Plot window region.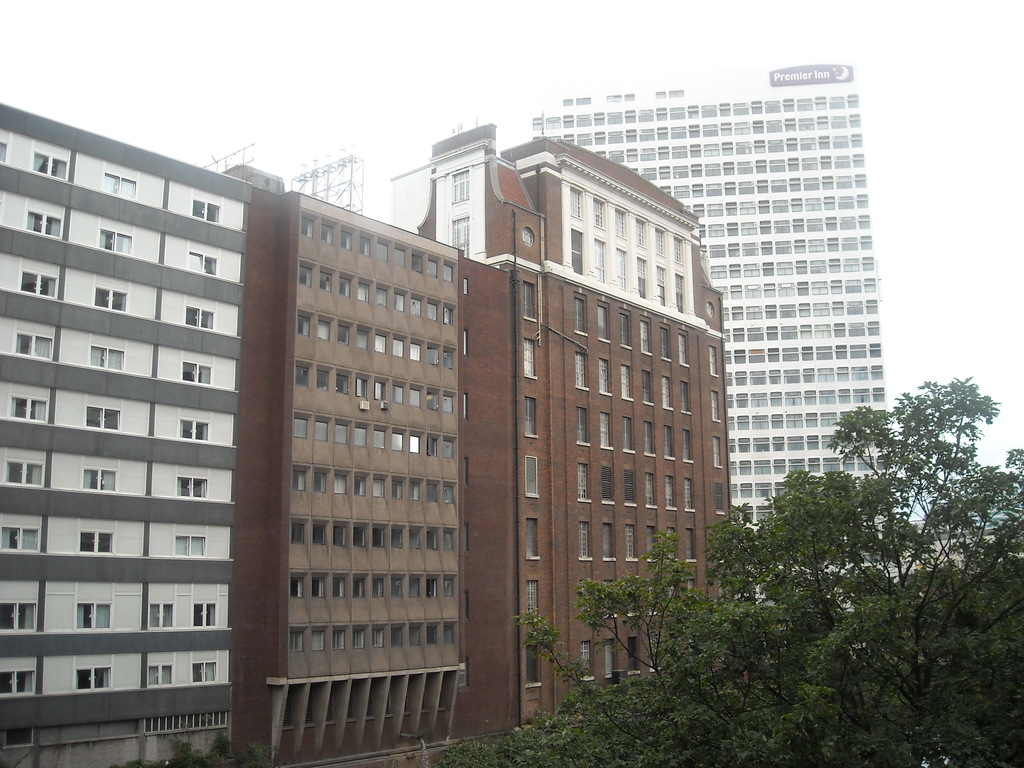
Plotted at (x1=816, y1=324, x2=831, y2=339).
